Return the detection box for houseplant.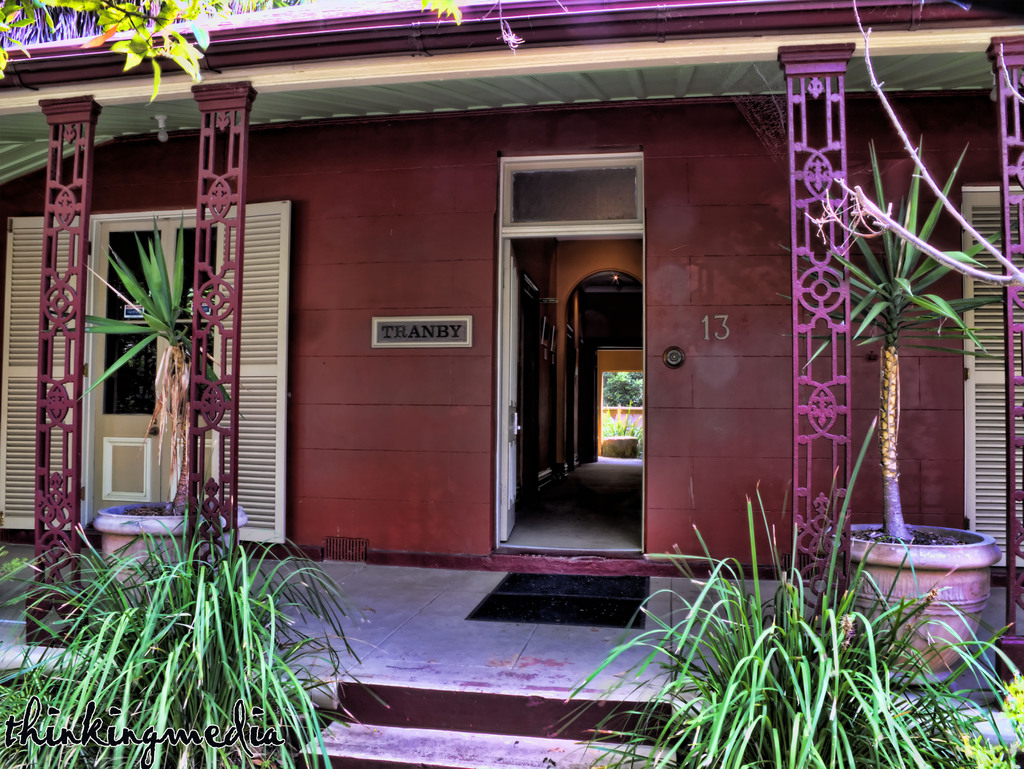
775 126 1021 686.
